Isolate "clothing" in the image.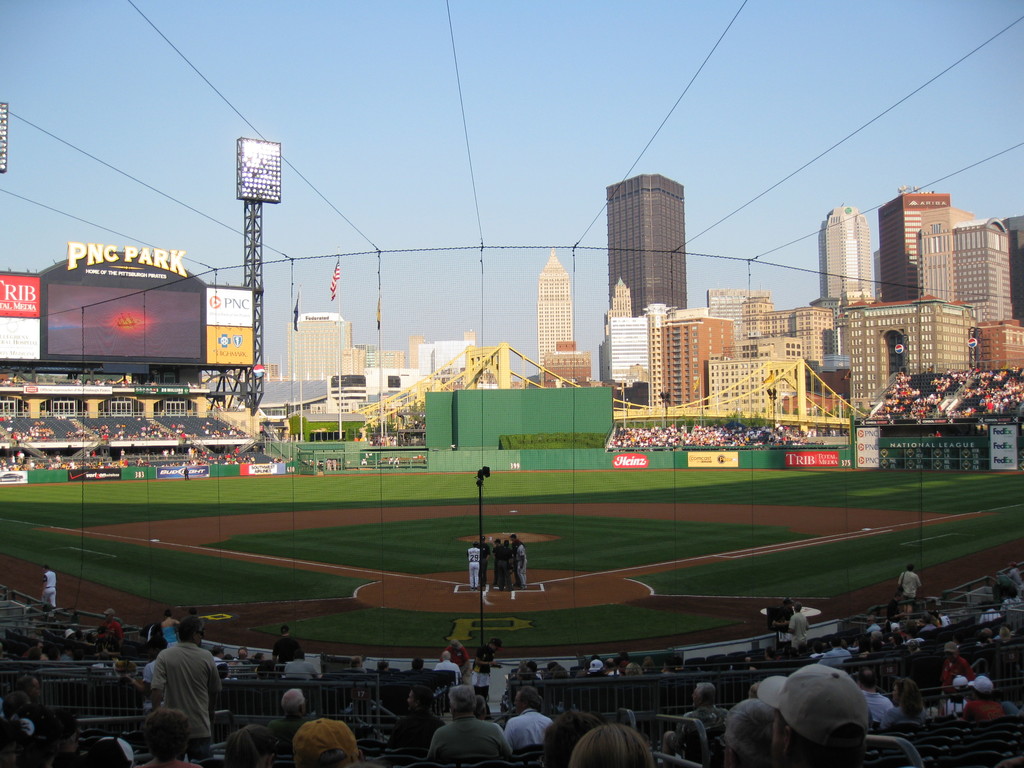
Isolated region: BBox(861, 638, 885, 657).
